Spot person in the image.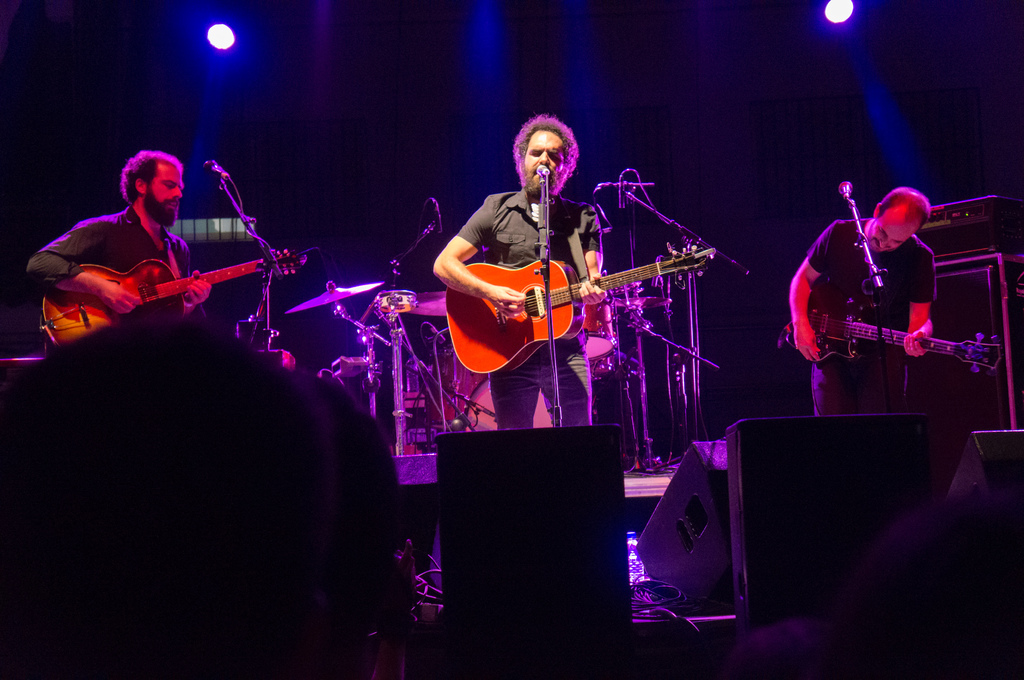
person found at {"left": 817, "top": 163, "right": 968, "bottom": 437}.
